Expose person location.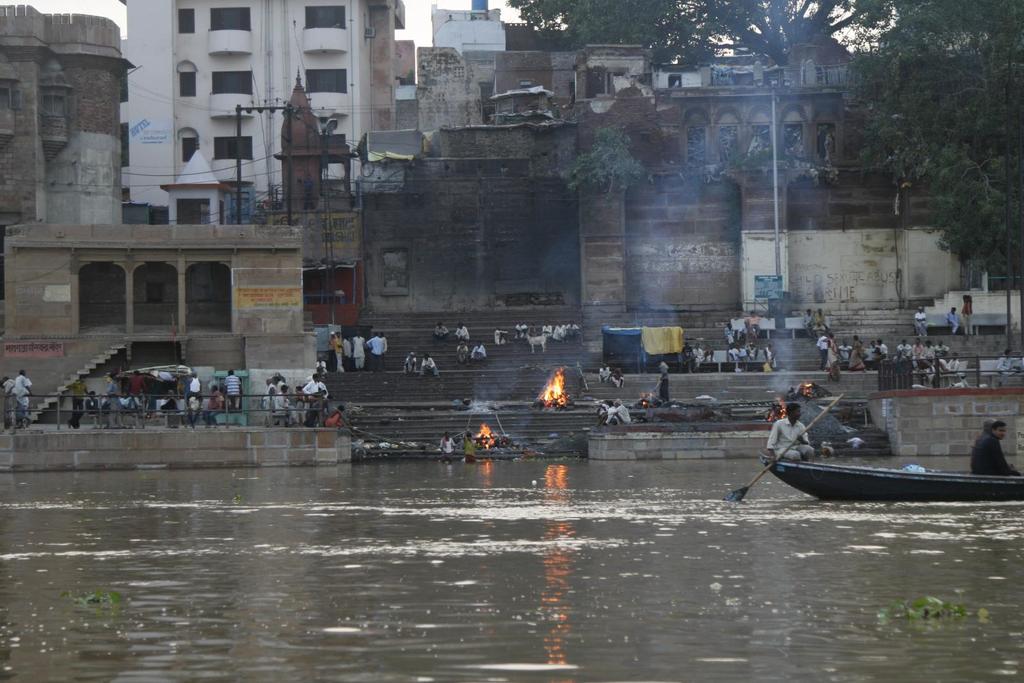
Exposed at <region>874, 340, 893, 360</region>.
